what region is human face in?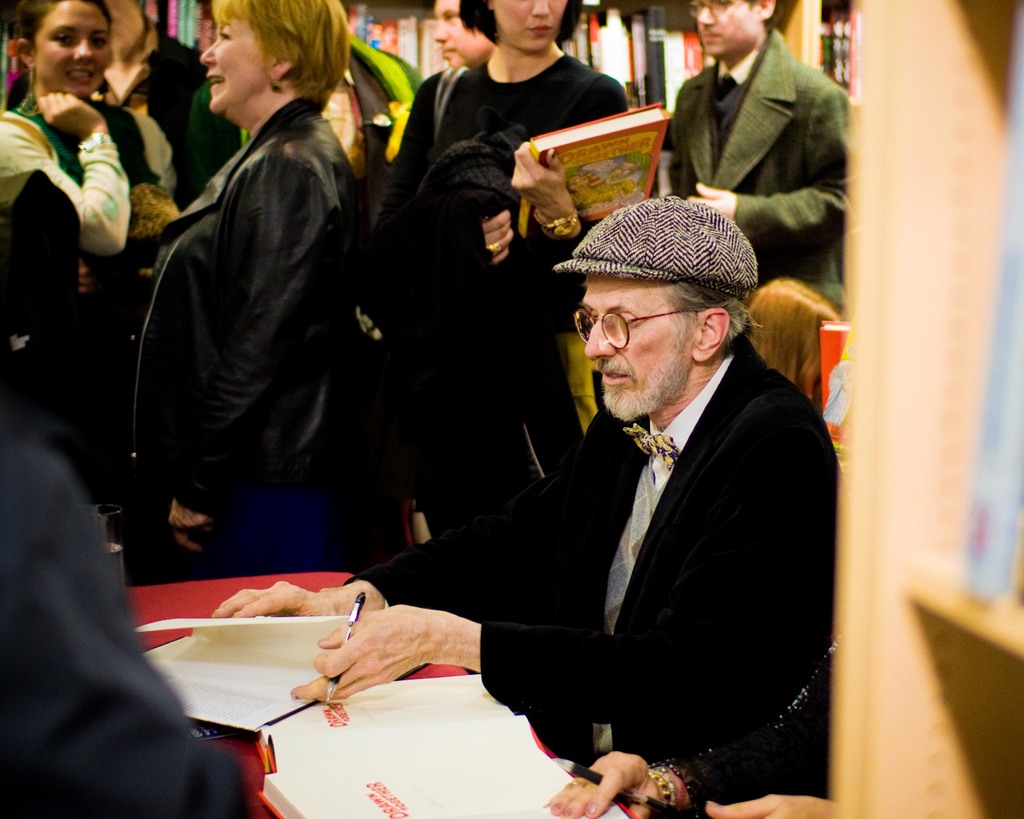
x1=696, y1=0, x2=761, y2=55.
